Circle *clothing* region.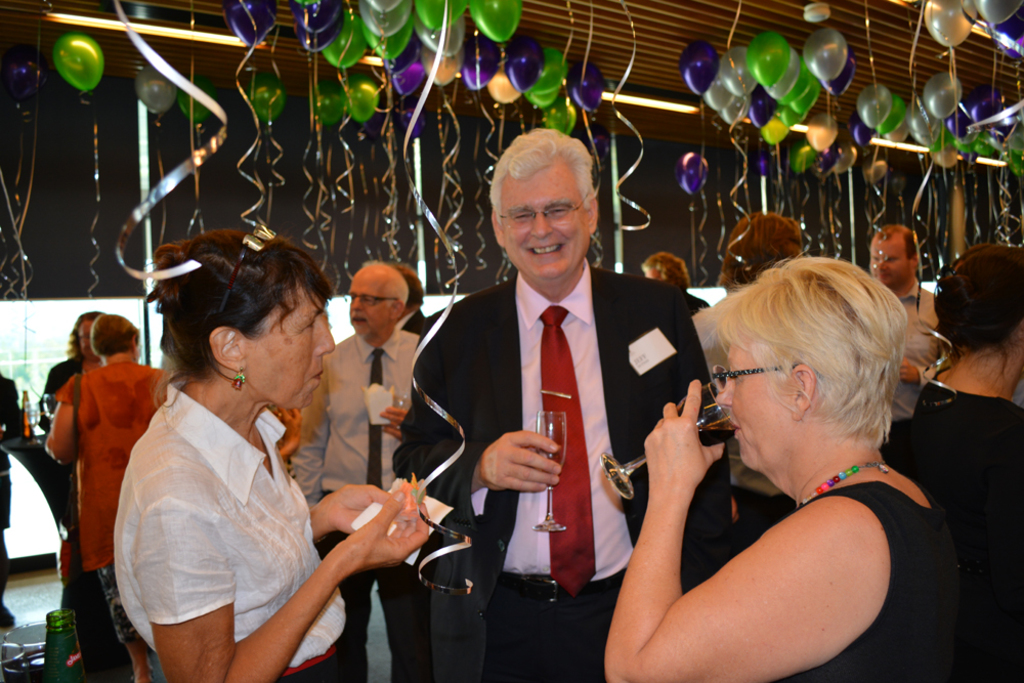
Region: rect(106, 387, 350, 682).
